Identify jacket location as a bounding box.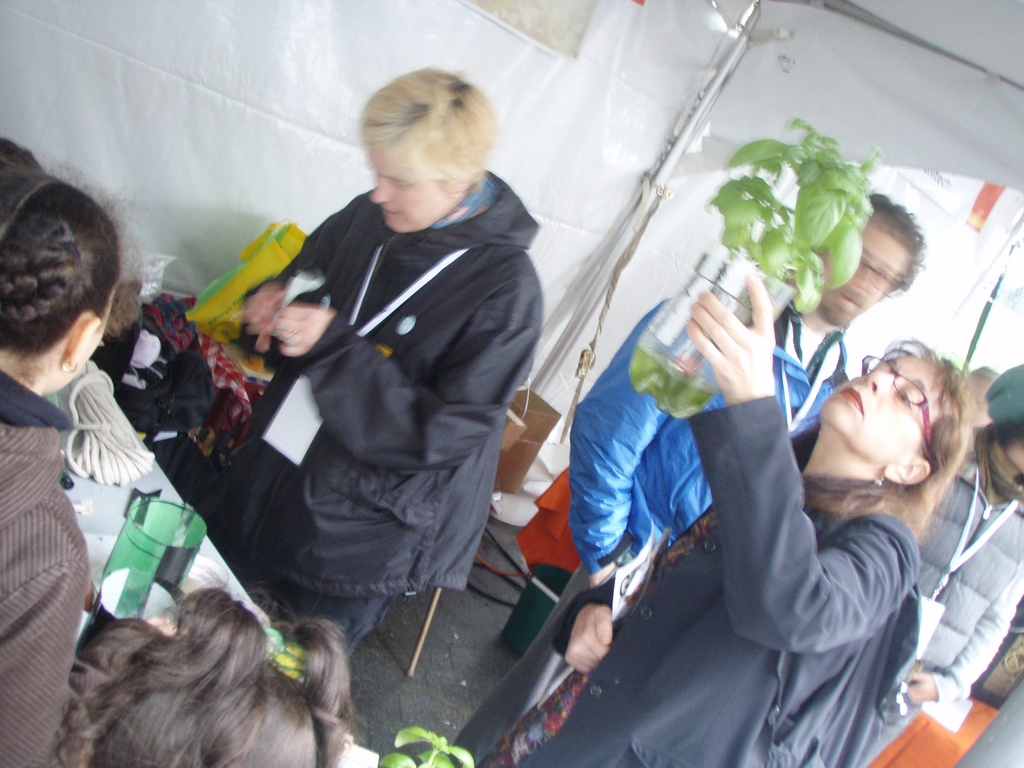
0 362 166 767.
